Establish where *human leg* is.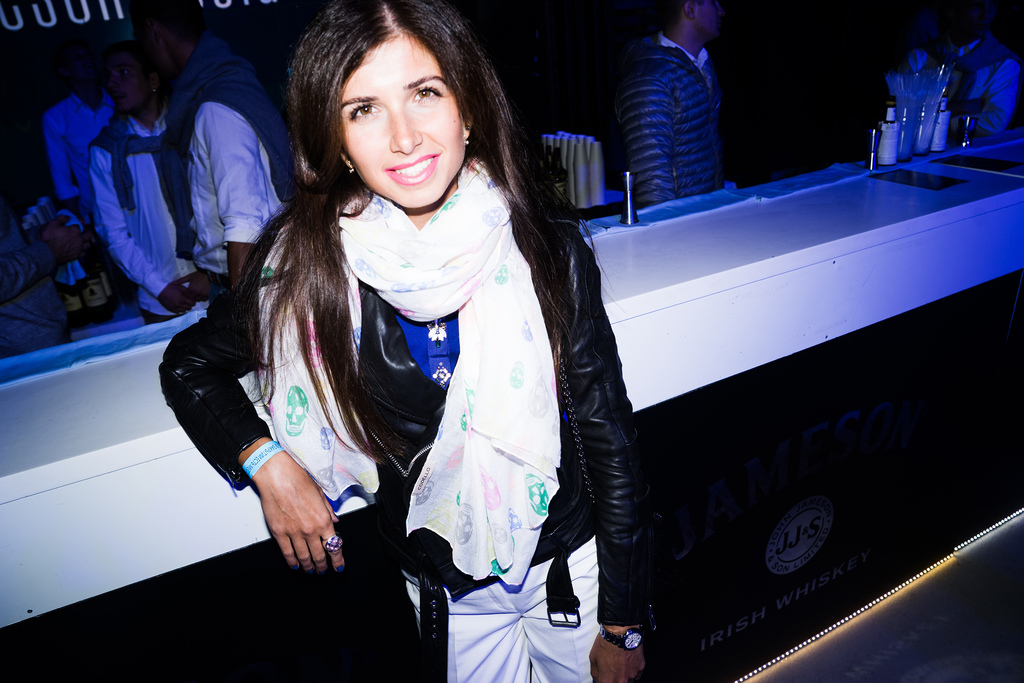
Established at 527, 531, 606, 682.
